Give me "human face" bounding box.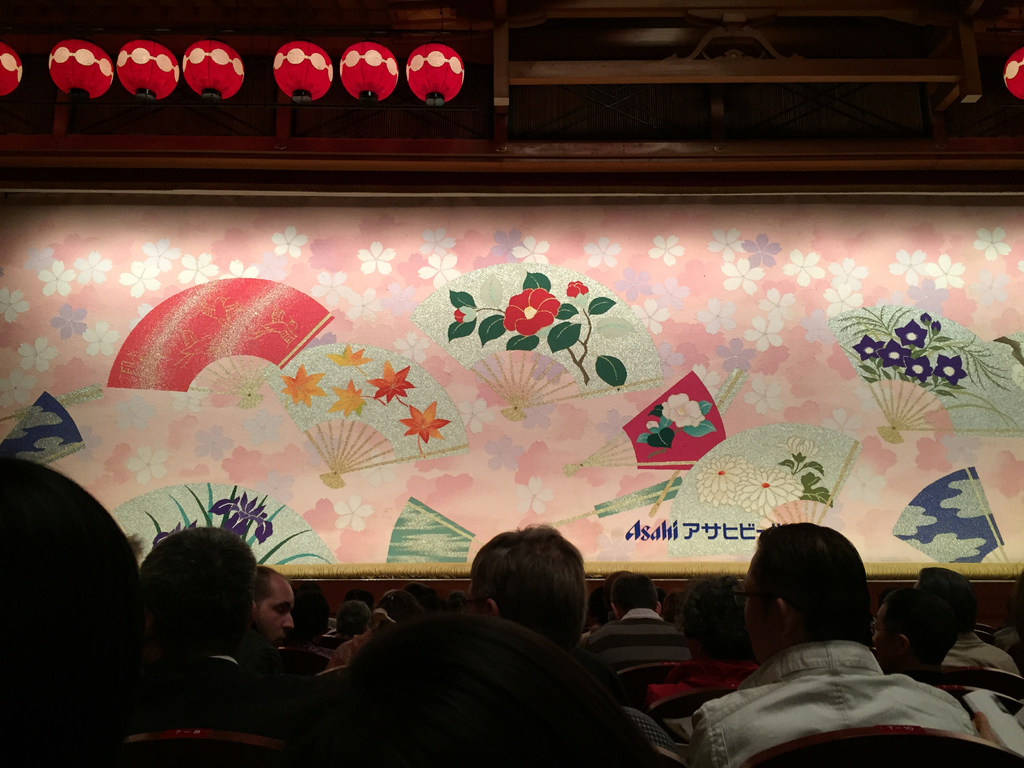
<box>749,554,781,652</box>.
